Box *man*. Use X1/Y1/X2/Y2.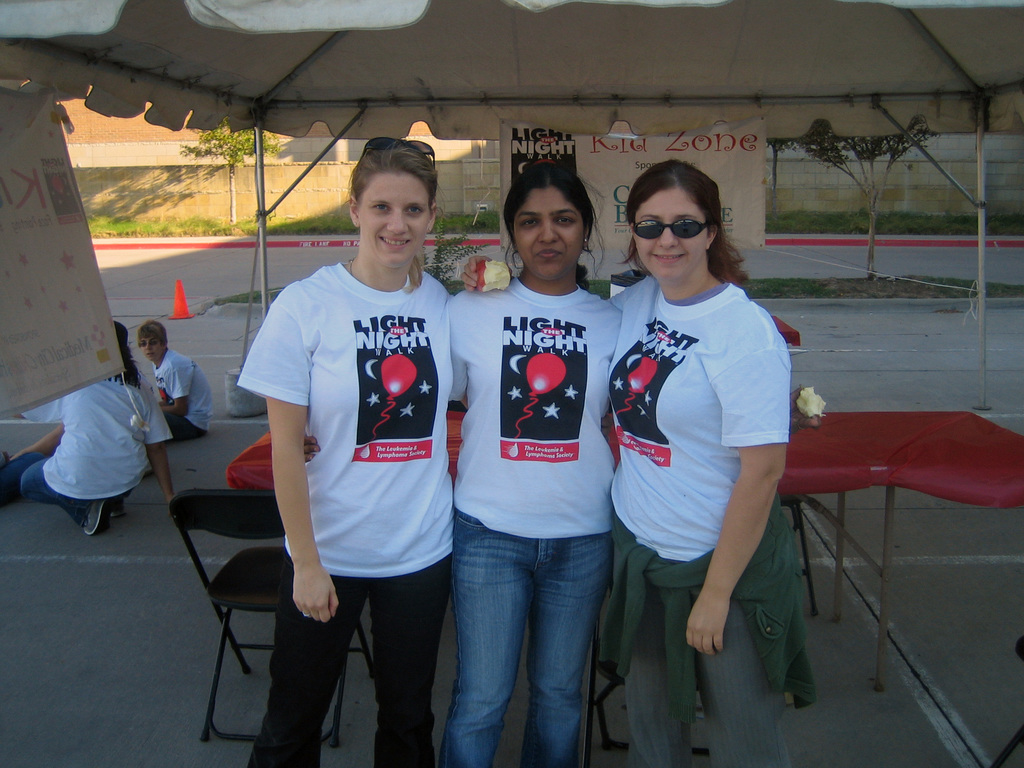
153/320/212/447.
